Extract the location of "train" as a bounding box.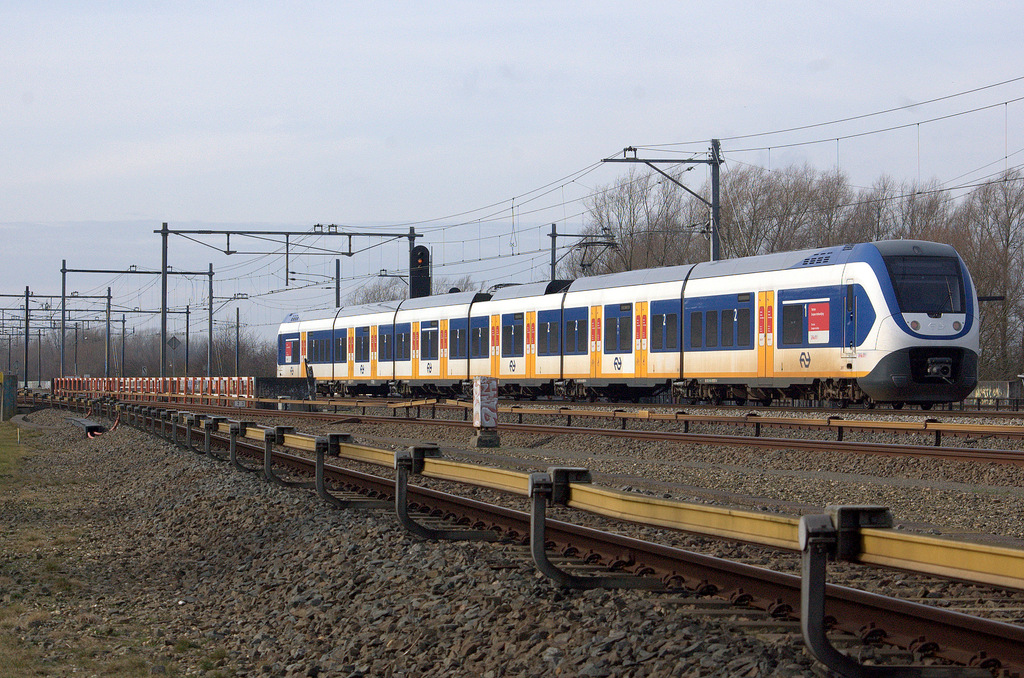
Rect(275, 240, 981, 402).
